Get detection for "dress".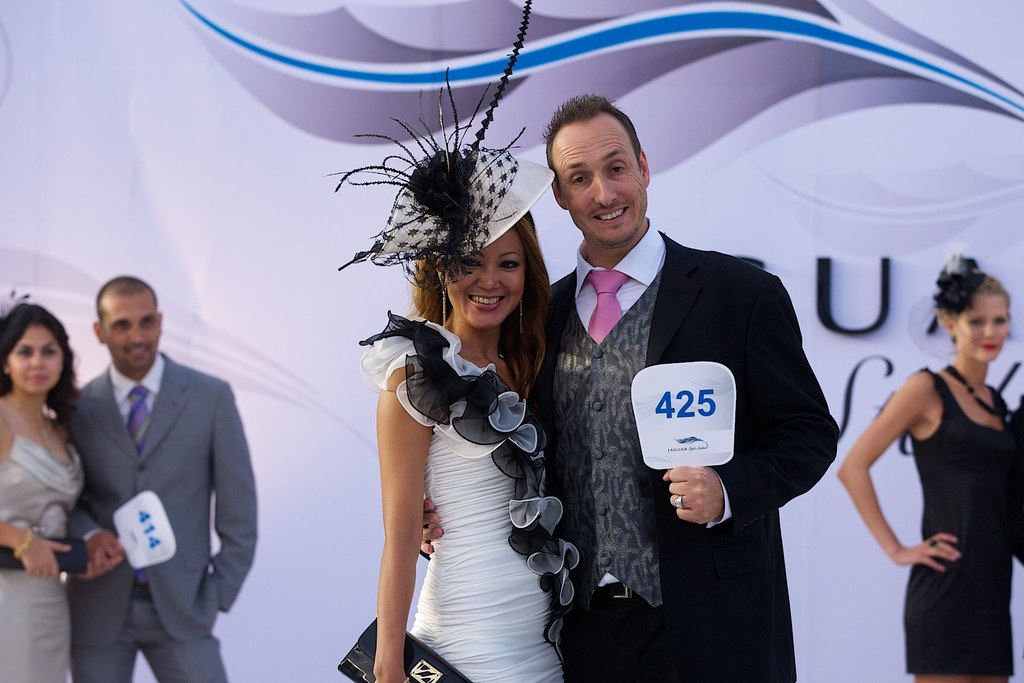
Detection: (902,367,1023,682).
